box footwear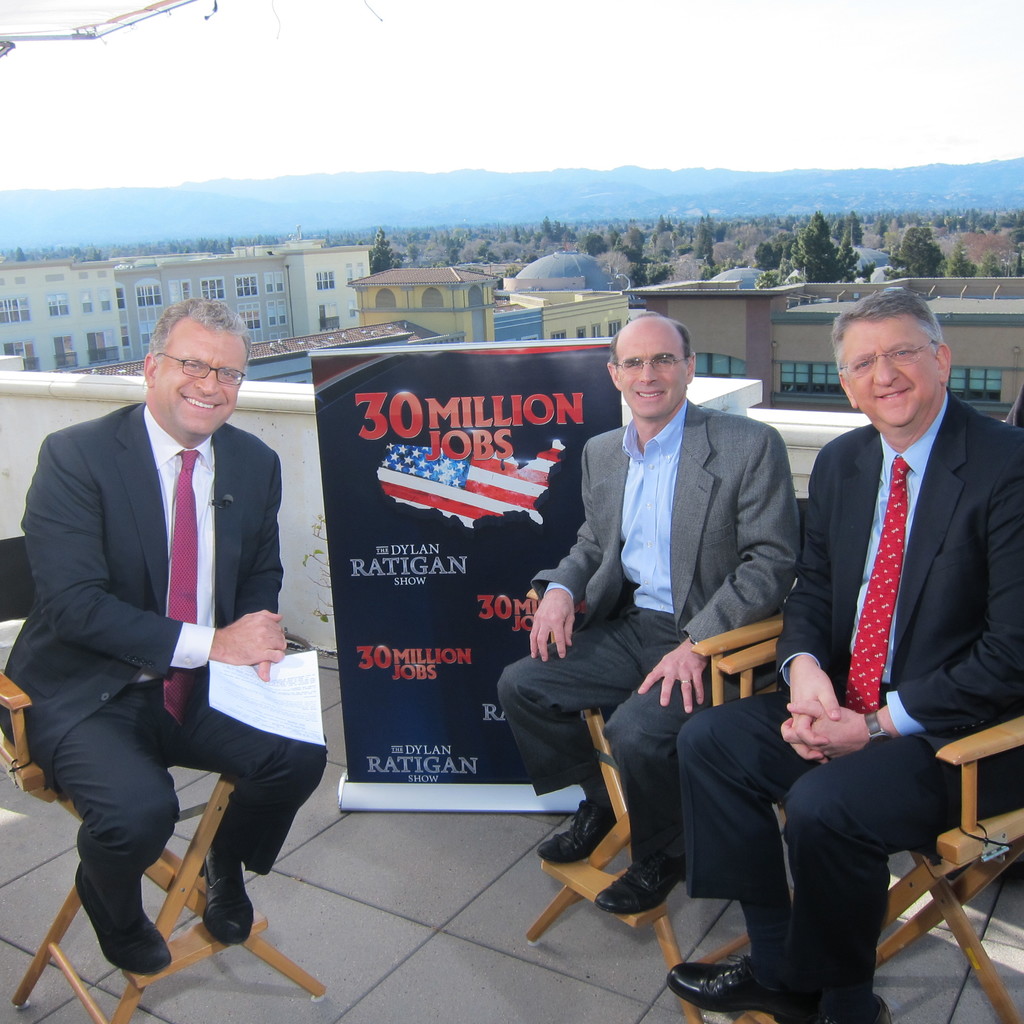
bbox=(200, 849, 253, 944)
